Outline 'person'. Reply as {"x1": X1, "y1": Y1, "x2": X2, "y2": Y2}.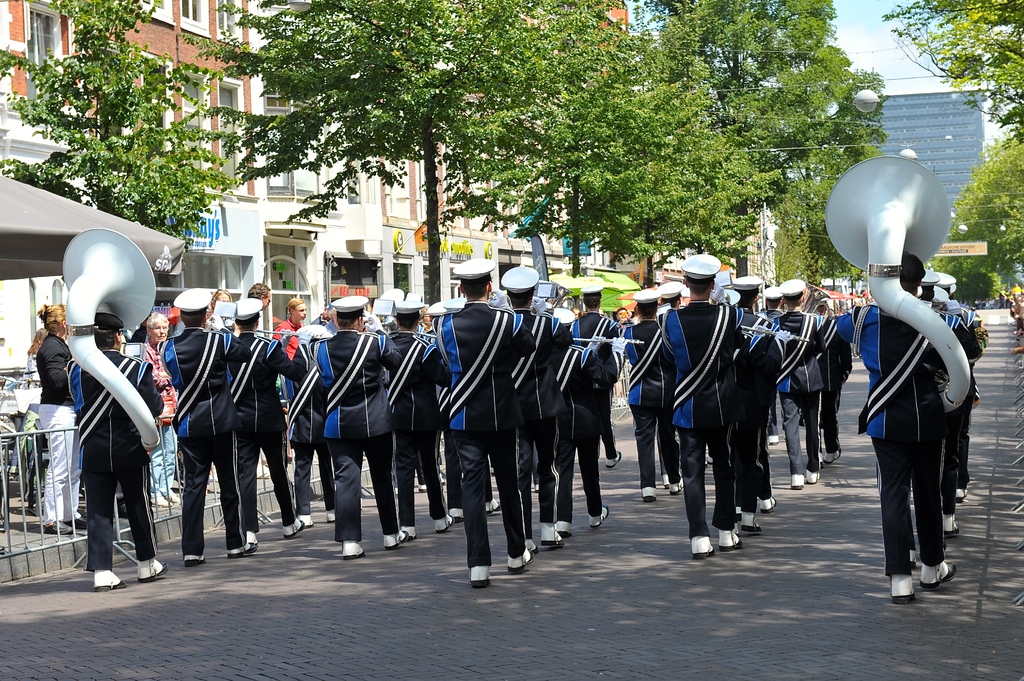
{"x1": 953, "y1": 300, "x2": 993, "y2": 409}.
